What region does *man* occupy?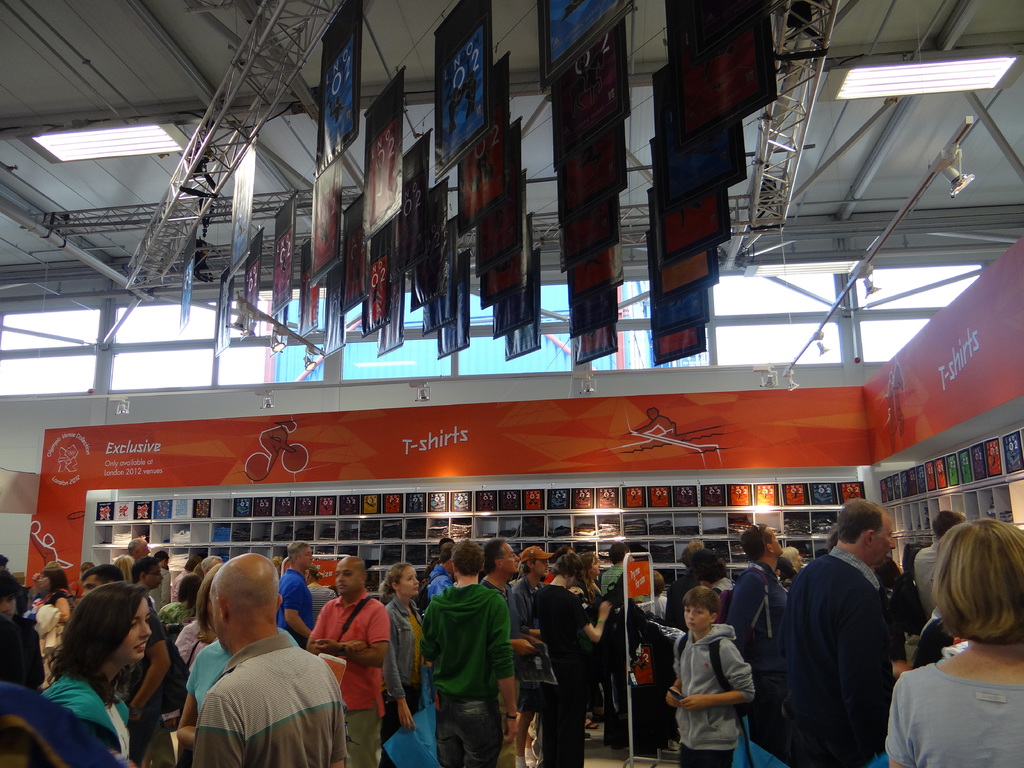
770, 504, 916, 762.
